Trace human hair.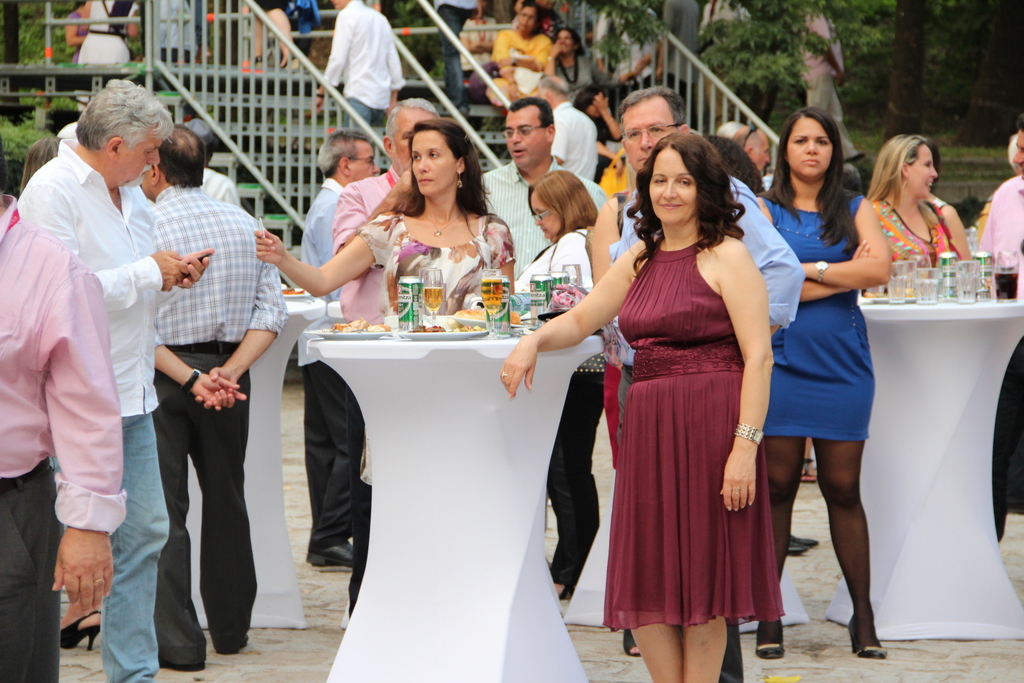
Traced to 73:78:173:153.
